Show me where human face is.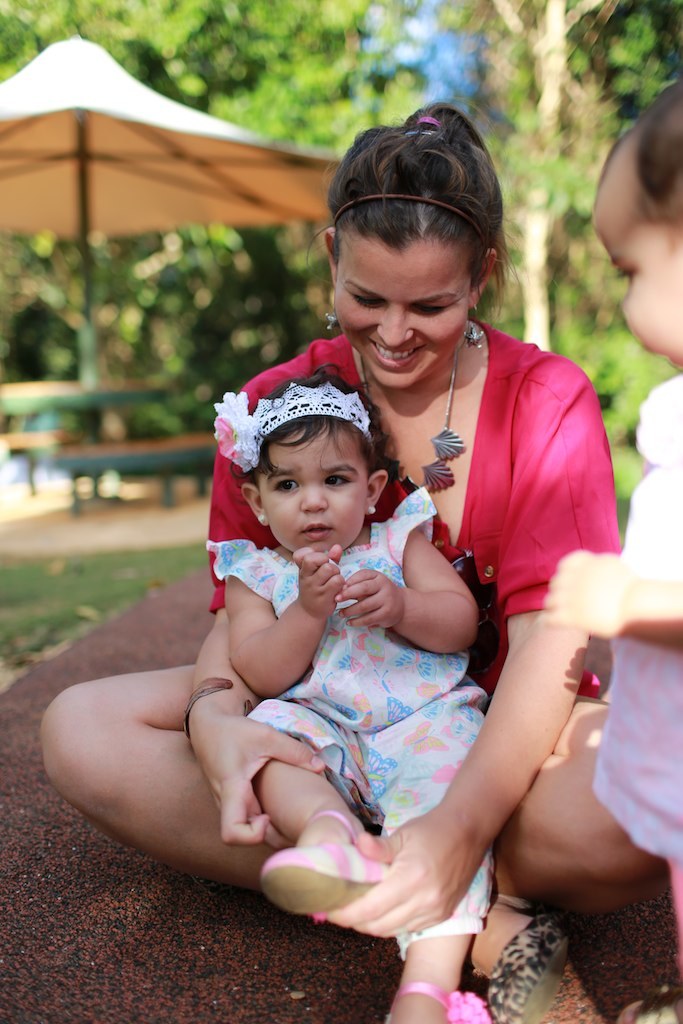
human face is at (333, 249, 472, 393).
